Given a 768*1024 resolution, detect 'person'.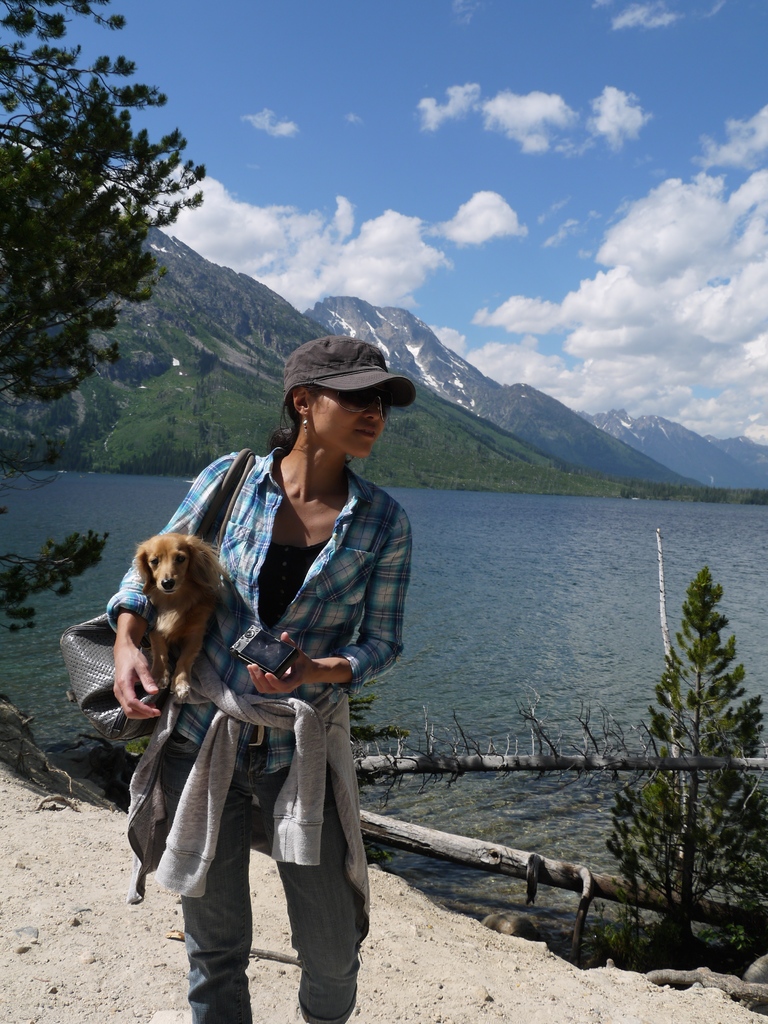
[x1=109, y1=335, x2=413, y2=1023].
